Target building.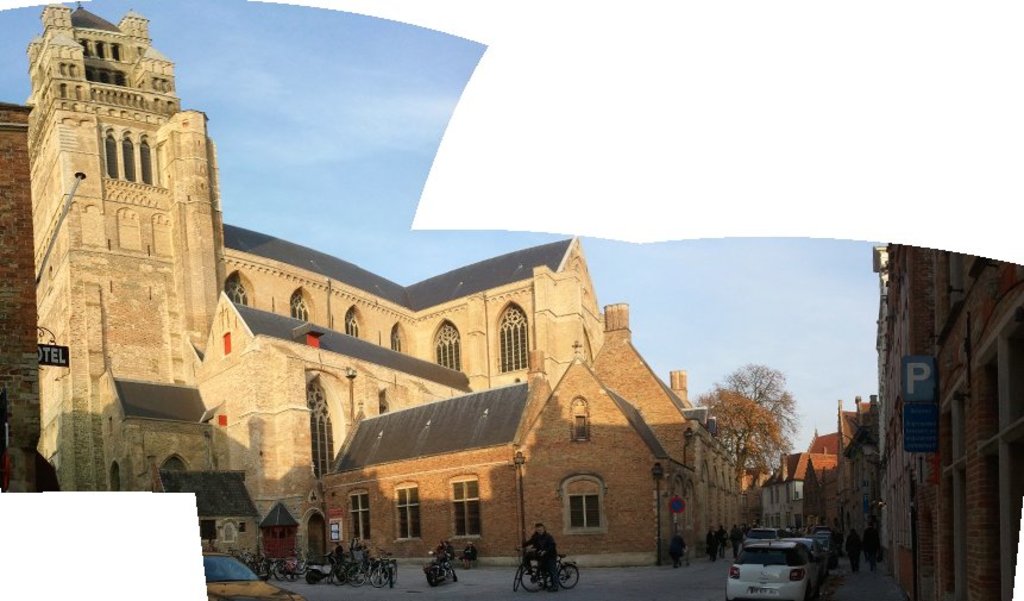
Target region: x1=0, y1=4, x2=1023, y2=600.
